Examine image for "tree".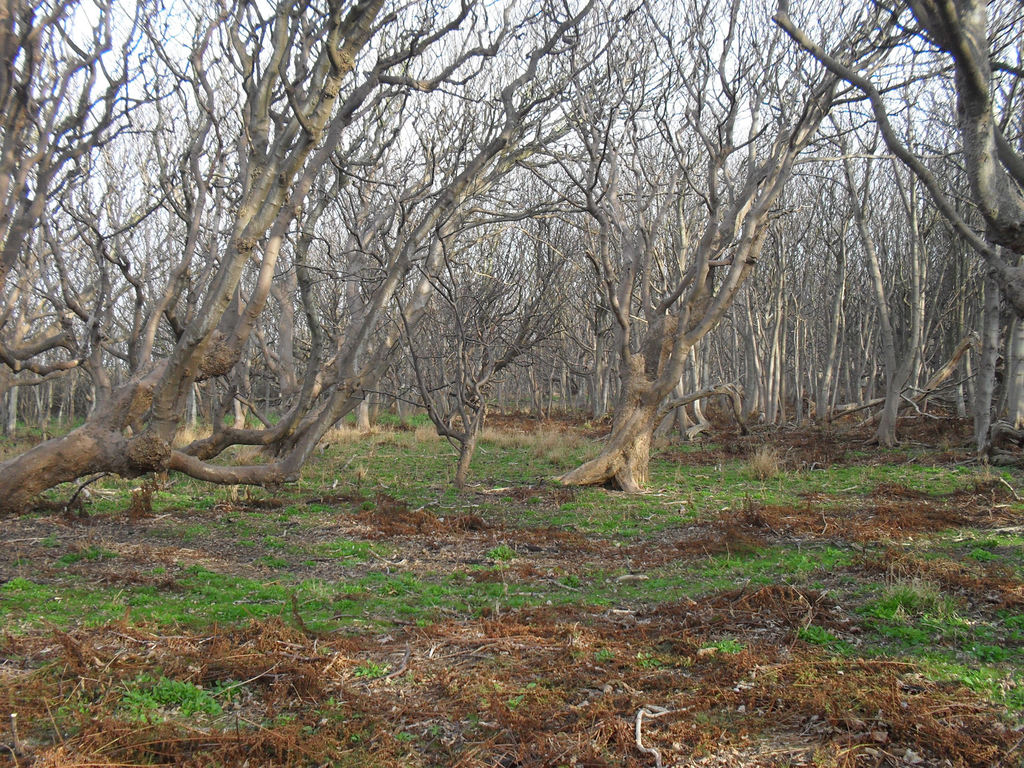
Examination result: locate(9, 10, 120, 435).
